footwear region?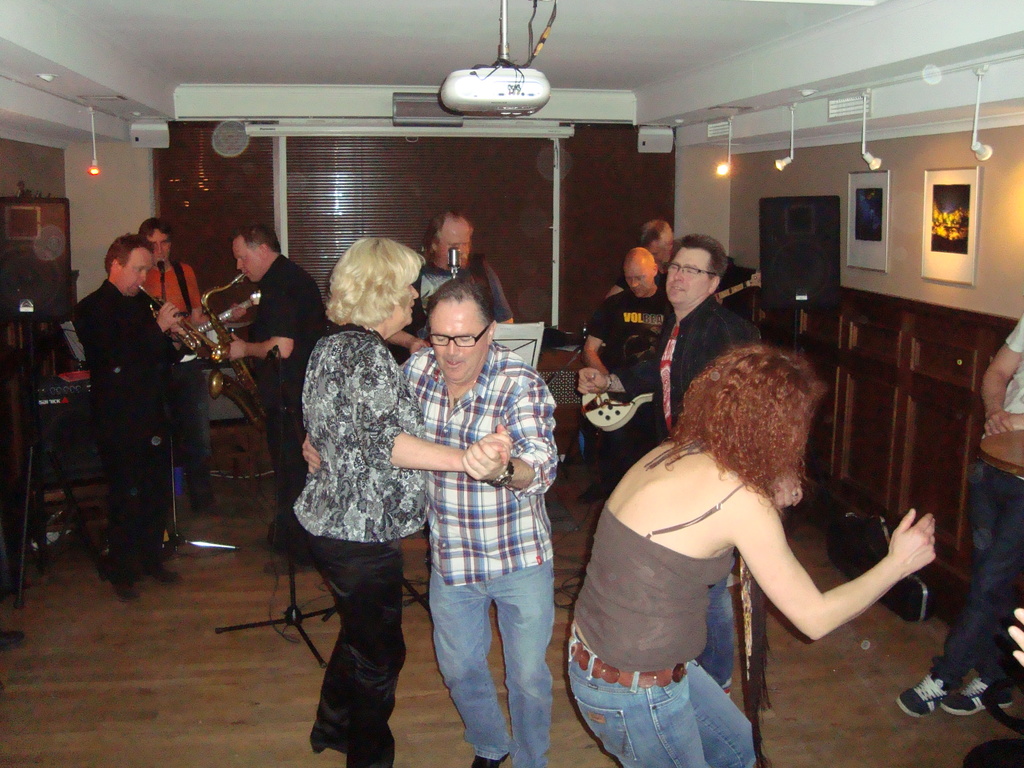
(x1=0, y1=633, x2=22, y2=648)
